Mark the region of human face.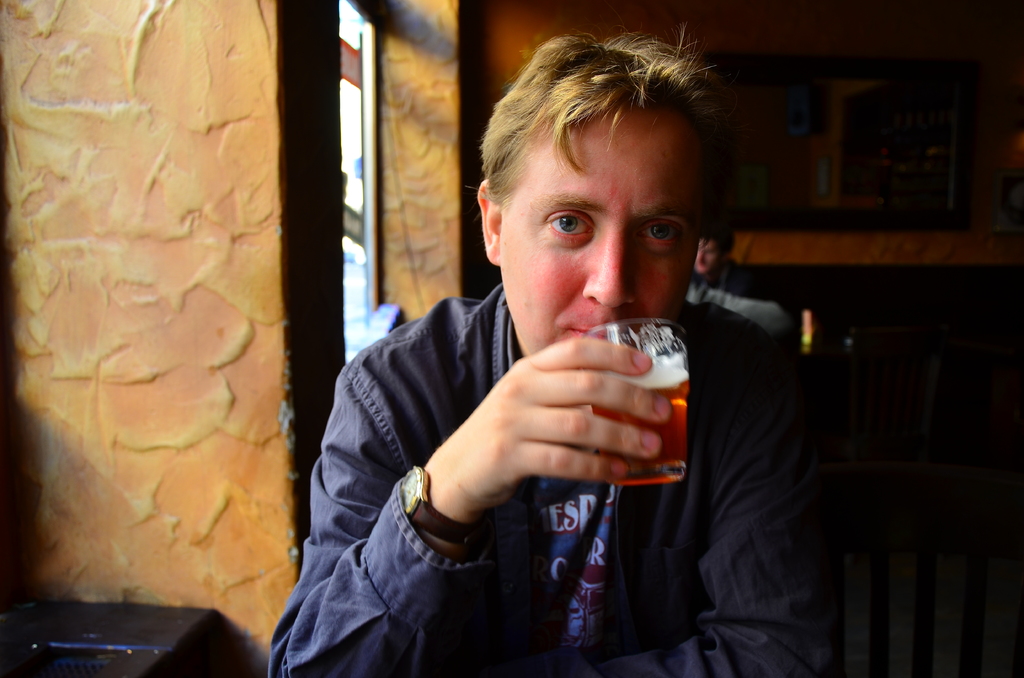
Region: <region>502, 108, 702, 361</region>.
